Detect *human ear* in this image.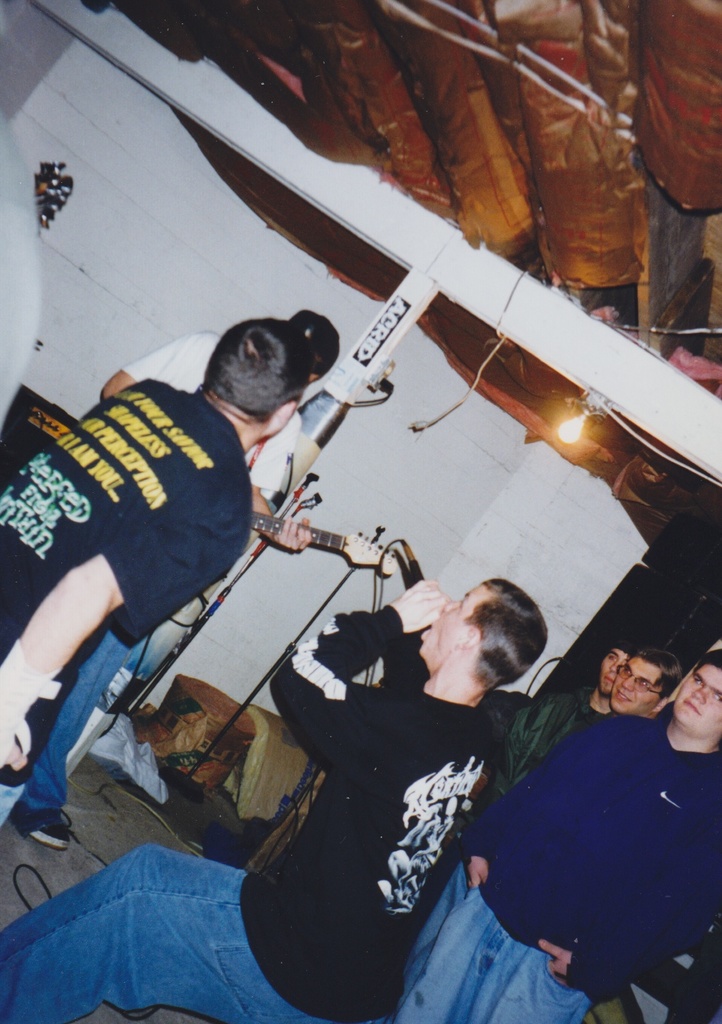
Detection: (left=649, top=695, right=666, bottom=711).
